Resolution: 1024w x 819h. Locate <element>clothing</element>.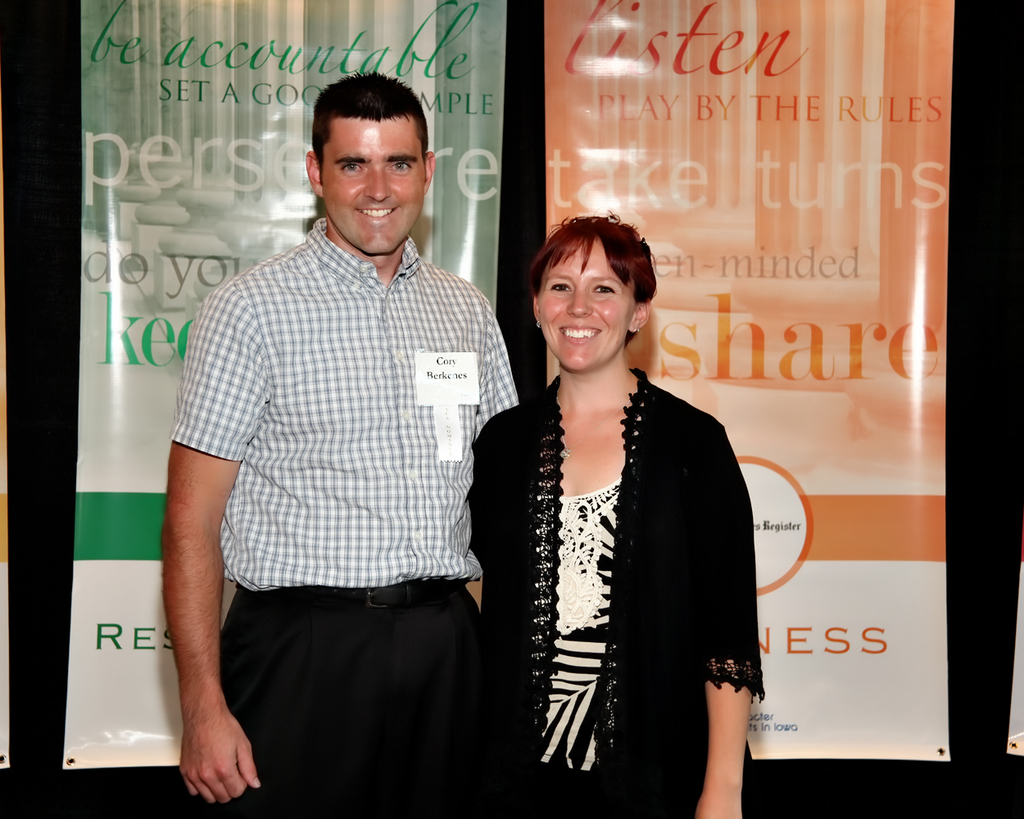
(170,216,519,586).
